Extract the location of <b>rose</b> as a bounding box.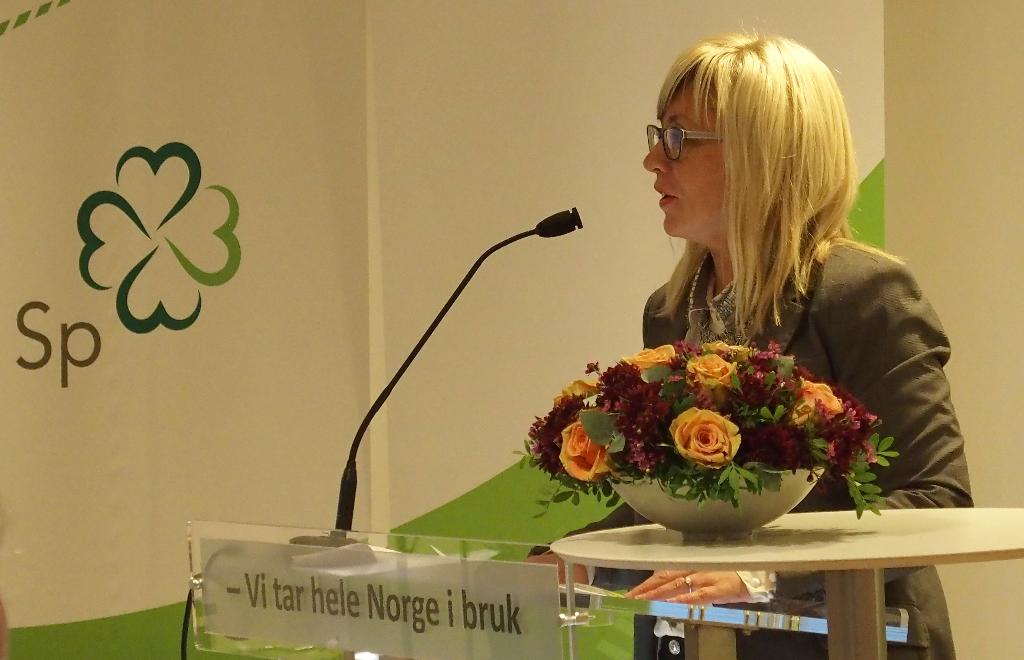
select_region(559, 422, 613, 483).
